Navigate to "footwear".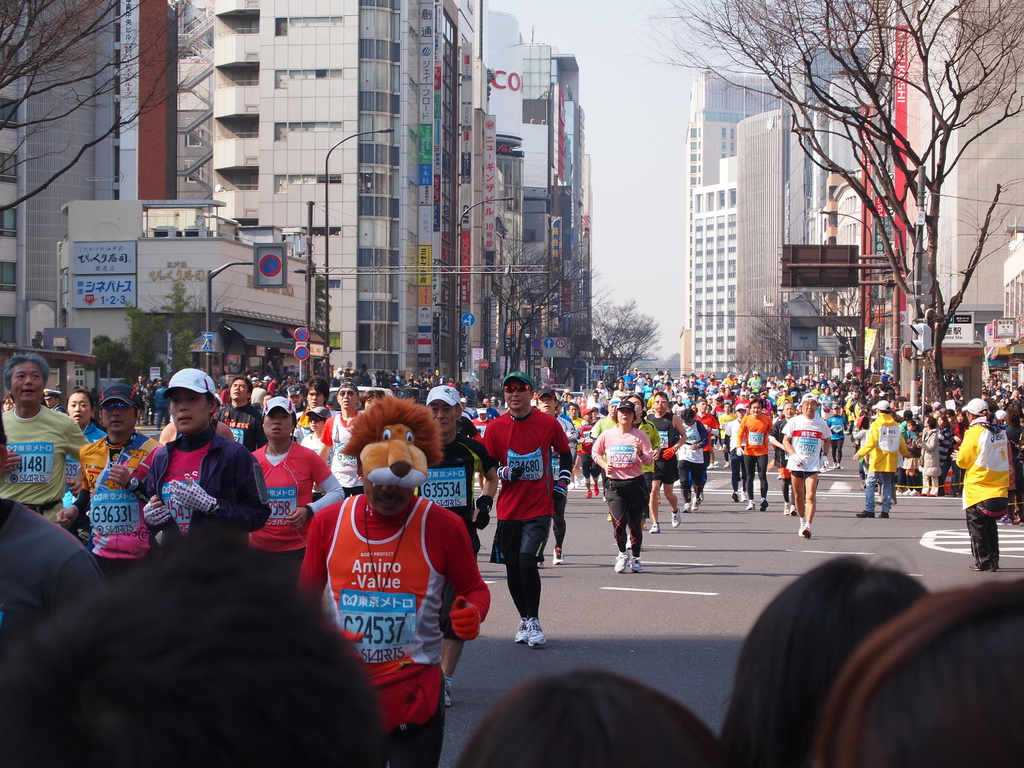
Navigation target: [553, 548, 565, 565].
